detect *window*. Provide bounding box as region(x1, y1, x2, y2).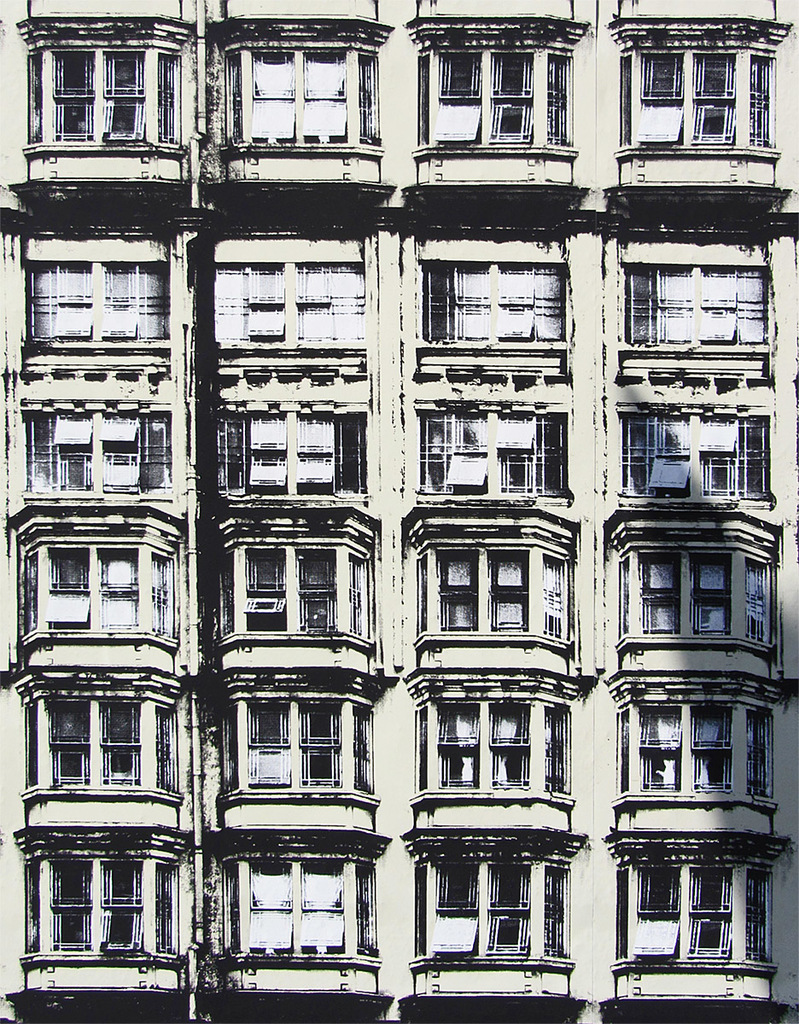
region(617, 539, 776, 653).
